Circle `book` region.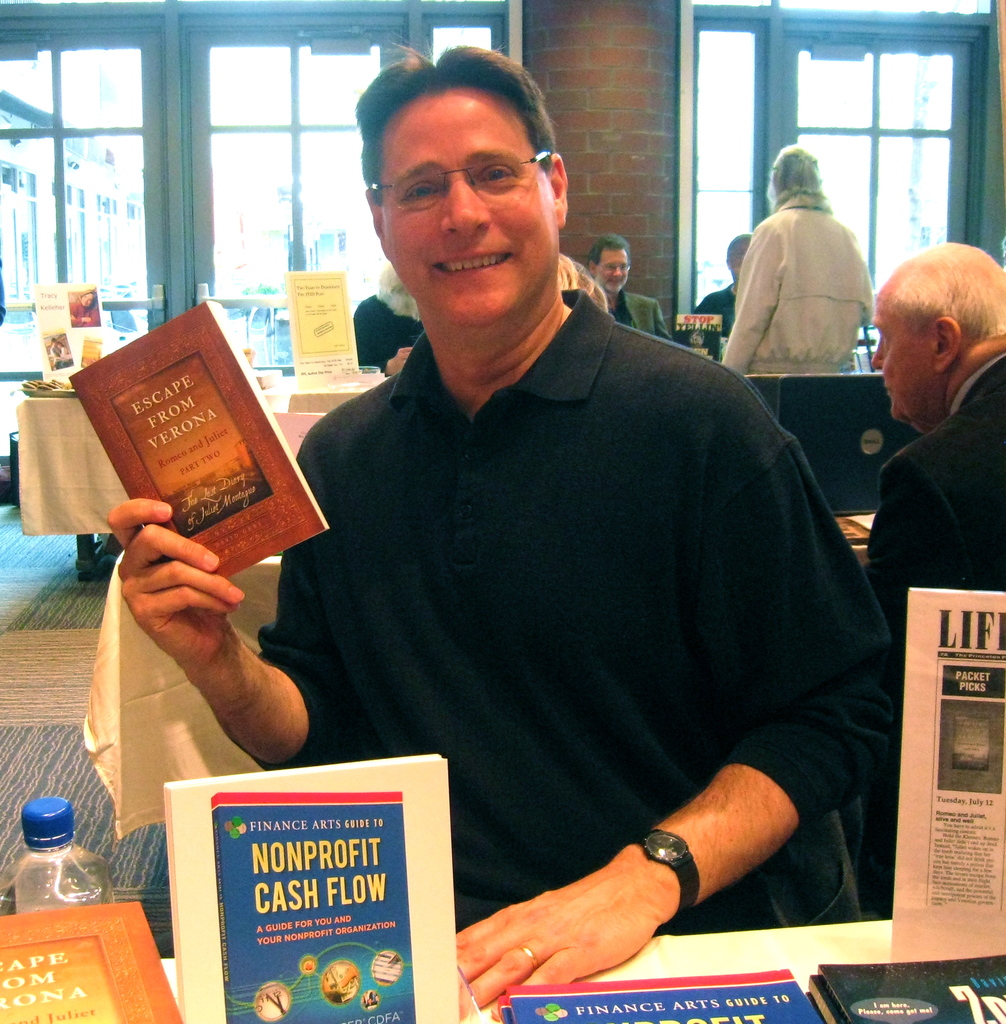
Region: x1=812 y1=947 x2=1005 y2=1023.
